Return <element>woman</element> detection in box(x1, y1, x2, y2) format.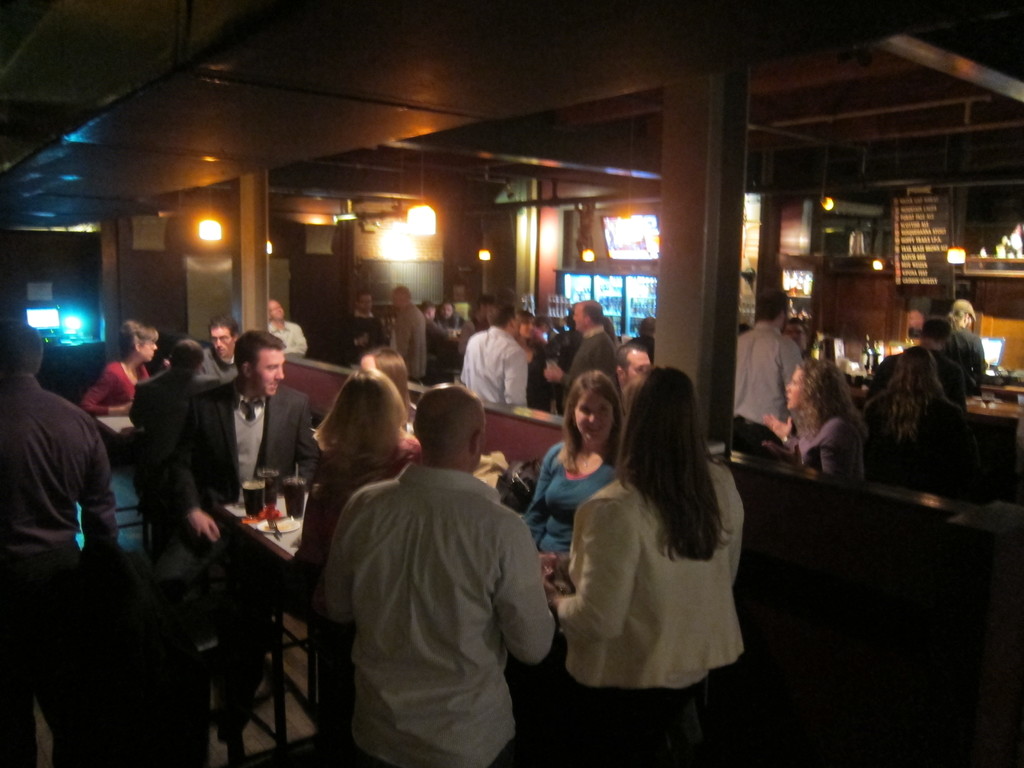
box(515, 312, 571, 421).
